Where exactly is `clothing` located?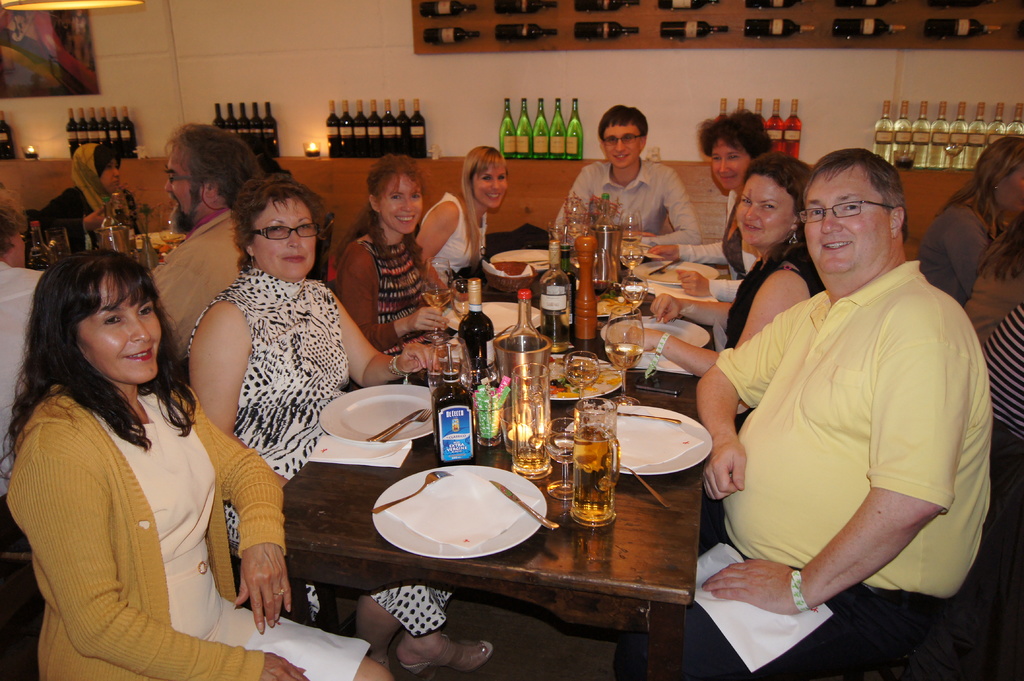
Its bounding box is box(723, 237, 825, 346).
